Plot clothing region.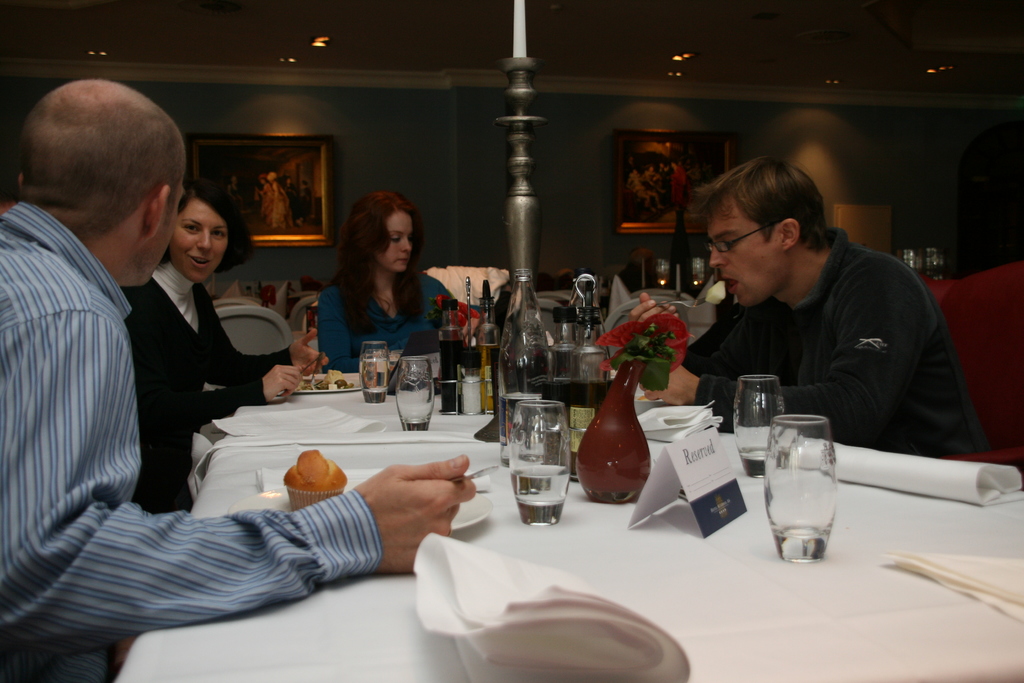
Plotted at (x1=269, y1=179, x2=294, y2=227).
